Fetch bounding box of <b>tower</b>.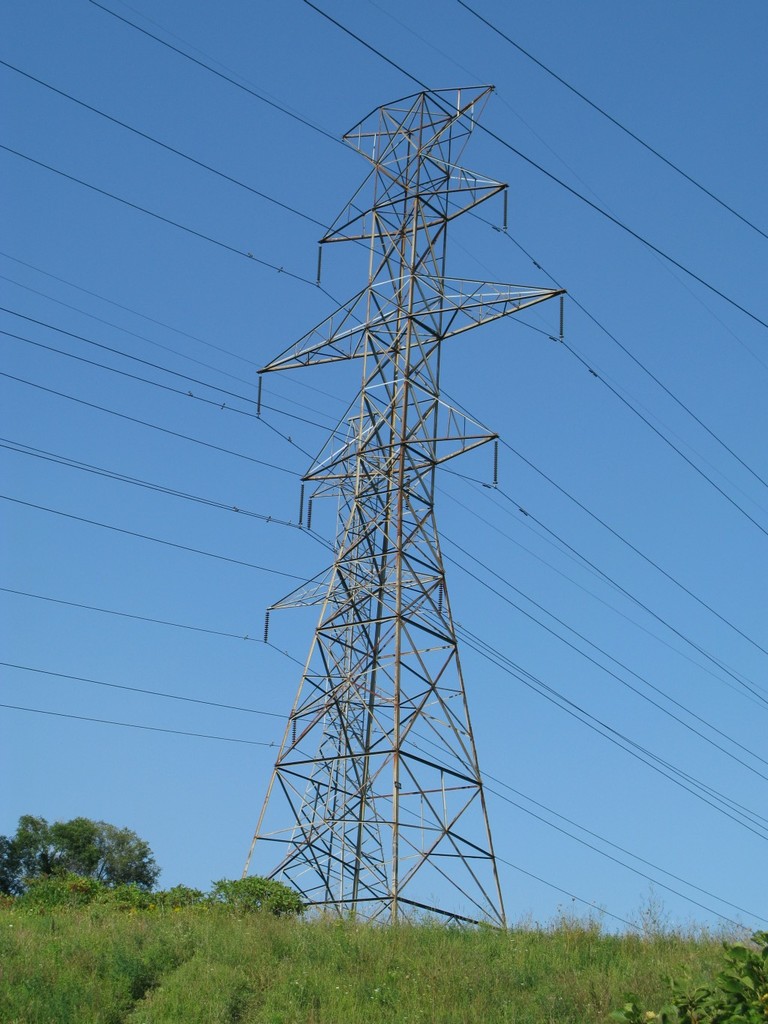
Bbox: Rect(251, 78, 567, 929).
